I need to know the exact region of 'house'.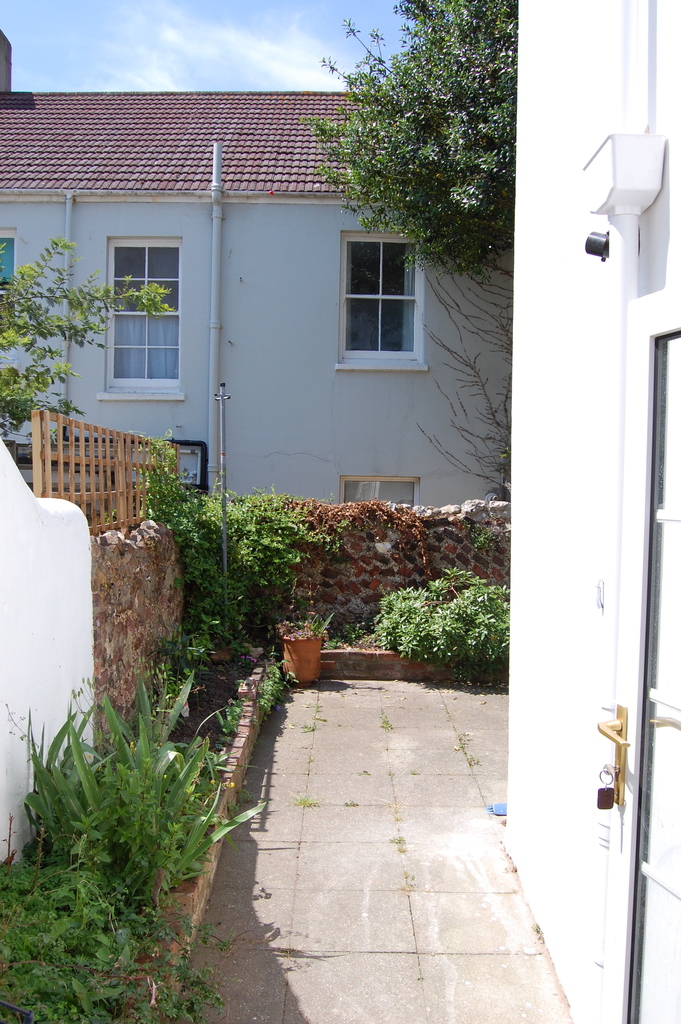
Region: rect(0, 30, 515, 533).
